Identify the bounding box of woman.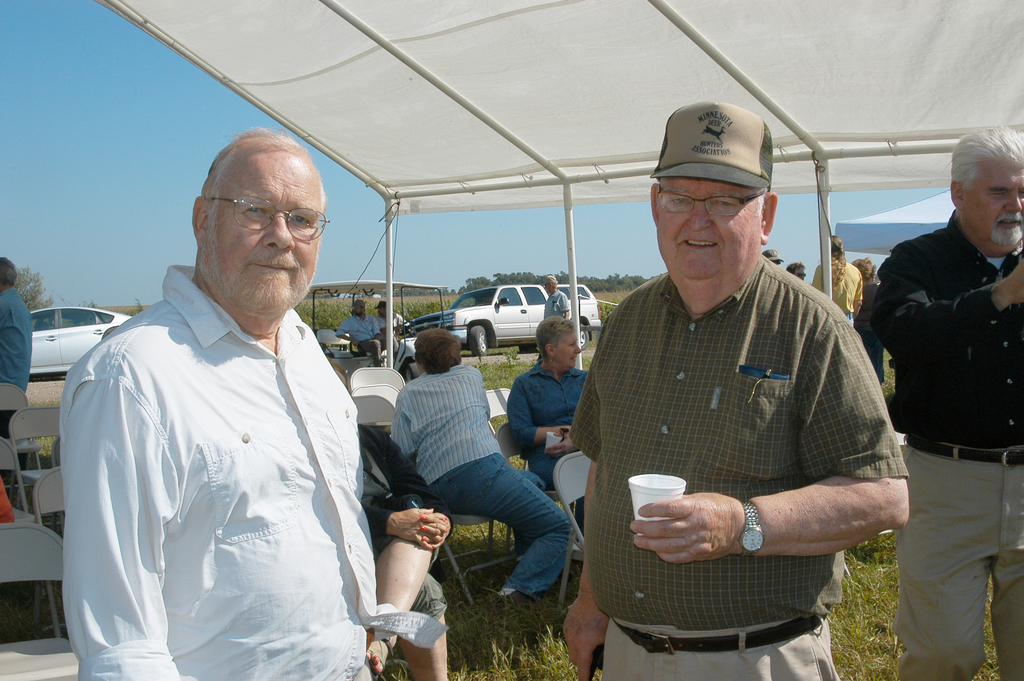
Rect(504, 316, 611, 496).
